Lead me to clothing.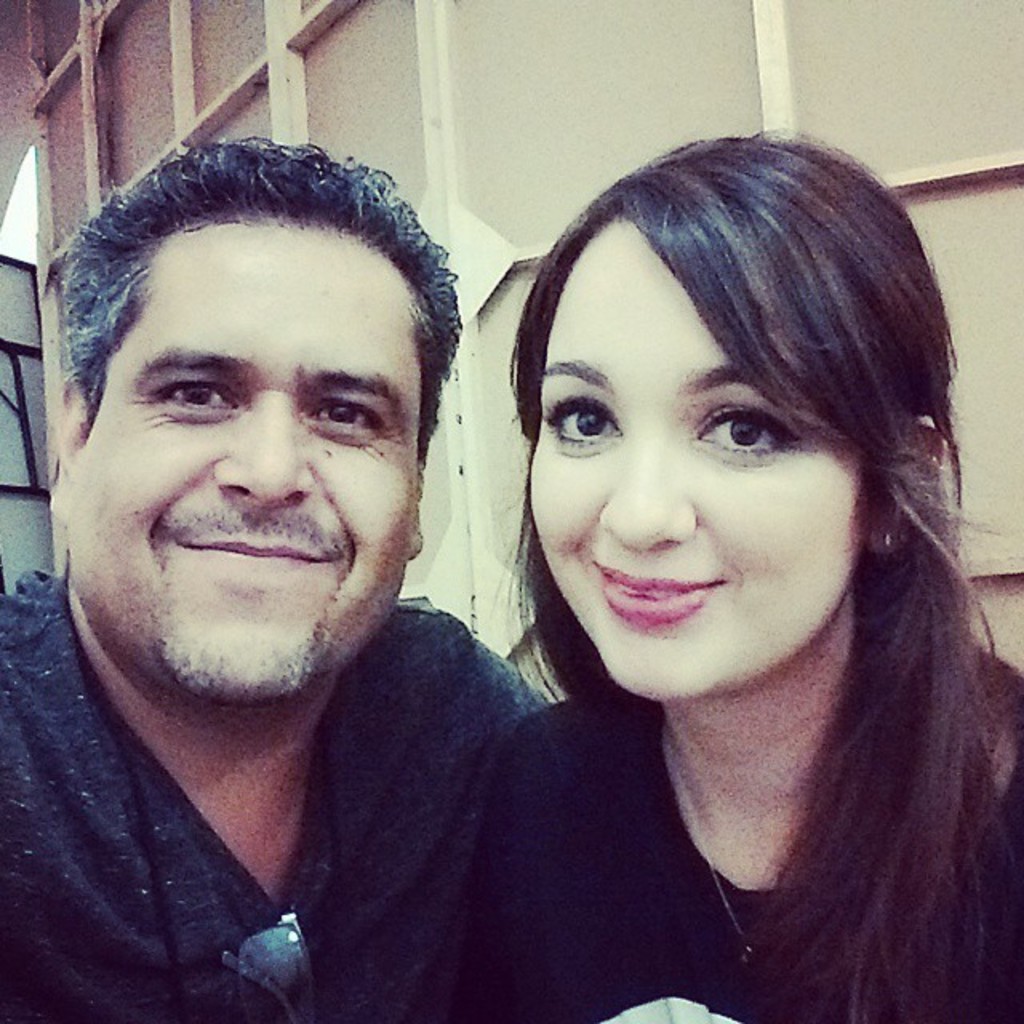
Lead to (0, 563, 592, 1023).
